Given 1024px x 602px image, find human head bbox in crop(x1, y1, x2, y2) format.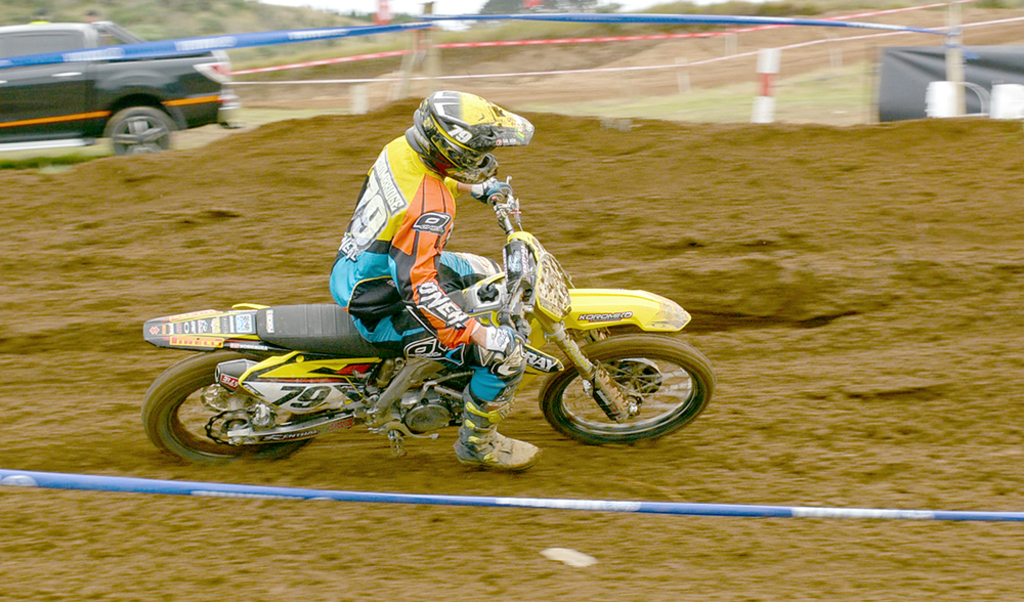
crop(409, 92, 495, 180).
